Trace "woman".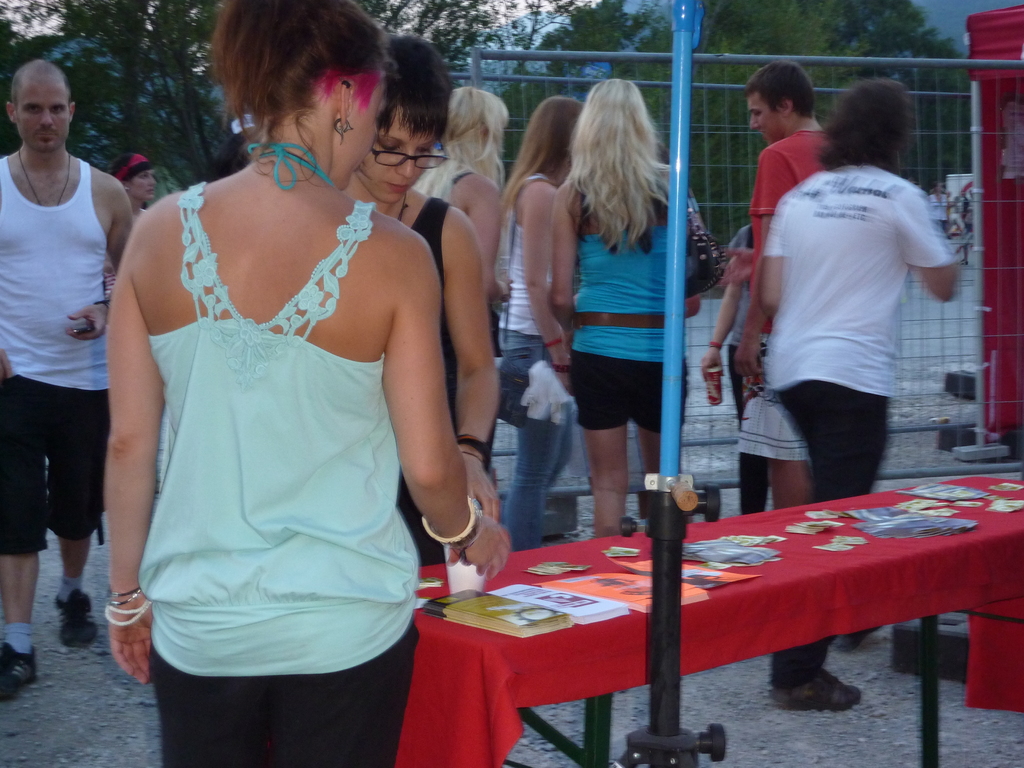
Traced to 548, 77, 732, 536.
